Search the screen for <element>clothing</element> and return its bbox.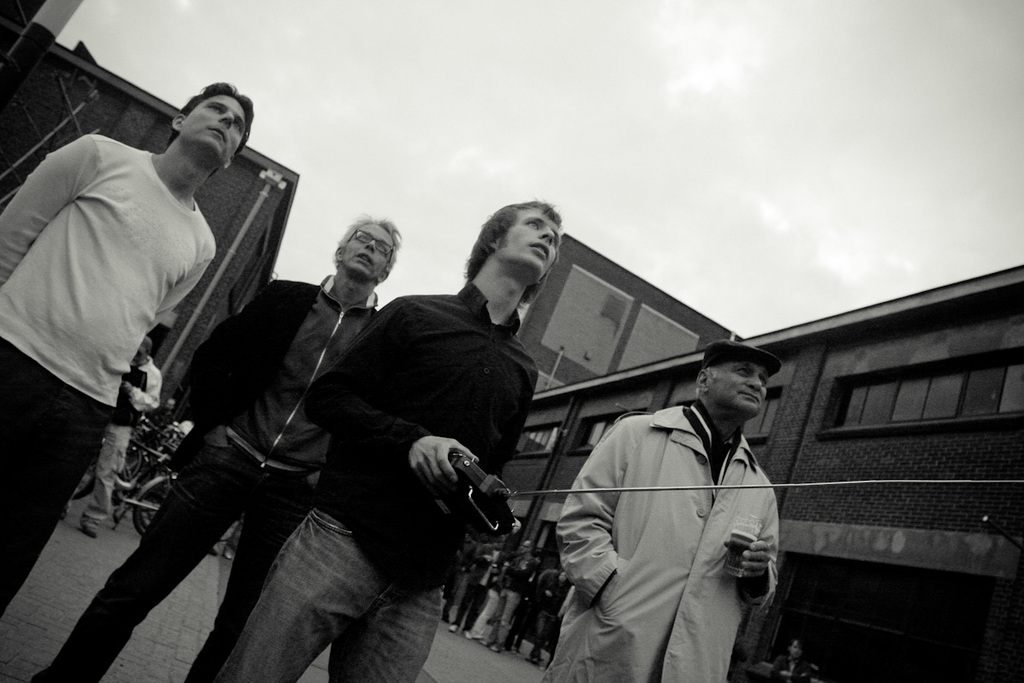
Found: (x1=550, y1=401, x2=781, y2=682).
